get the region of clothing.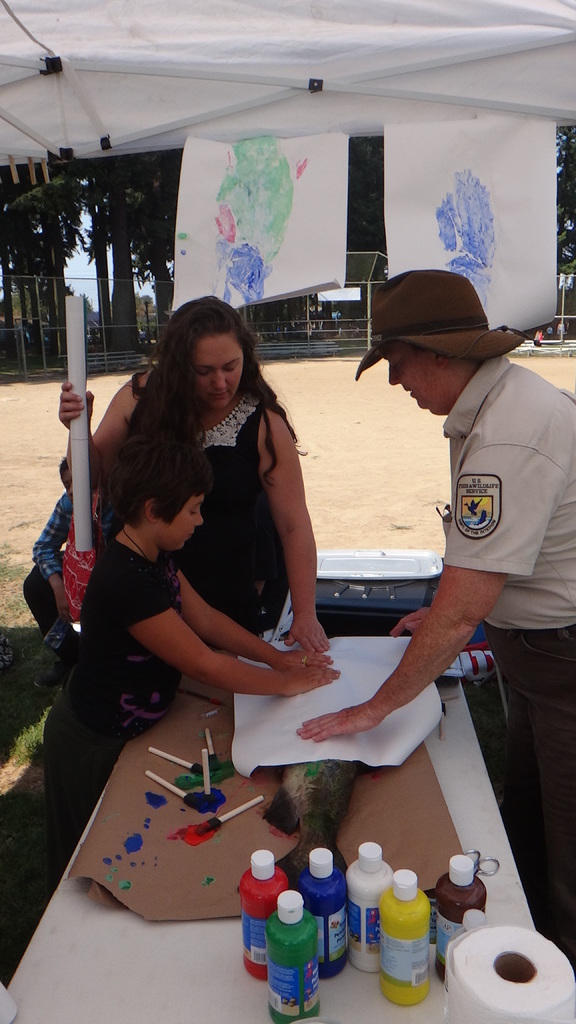
[left=125, top=371, right=291, bottom=681].
